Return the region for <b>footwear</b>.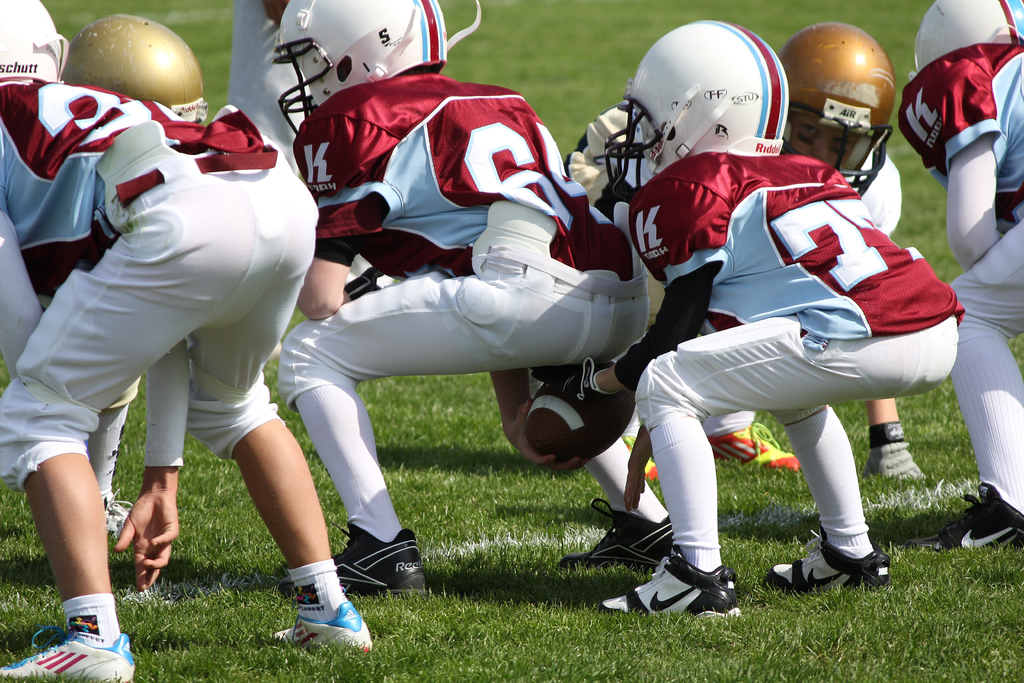
pyautogui.locateOnScreen(645, 458, 656, 479).
